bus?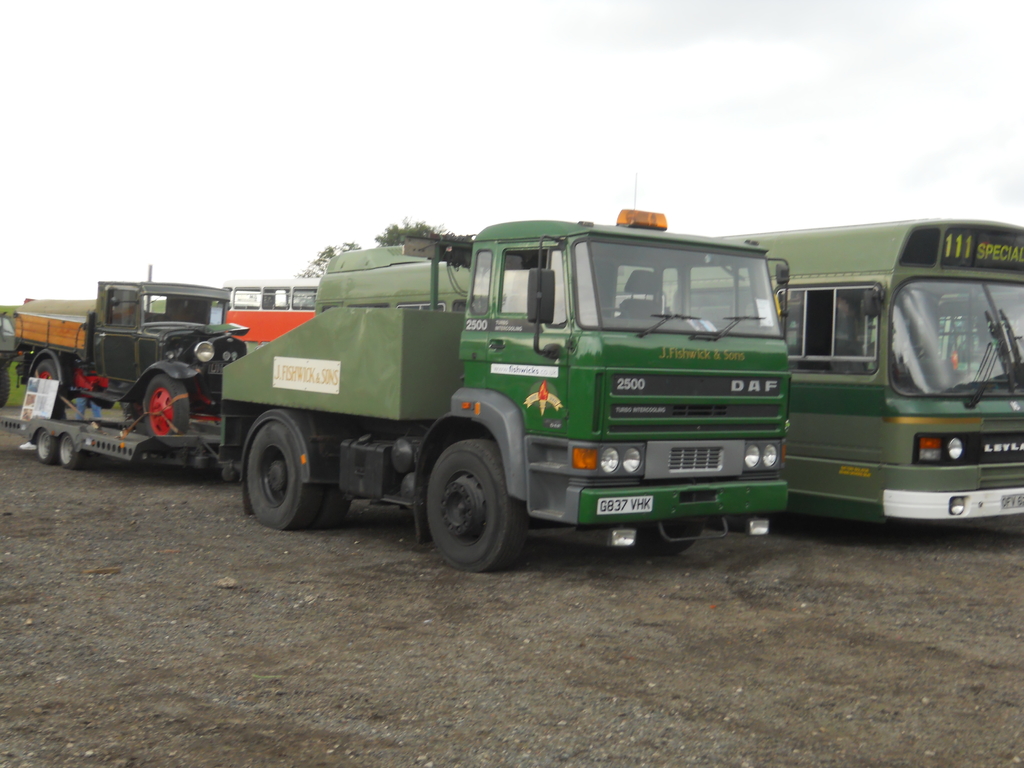
bbox(618, 220, 1023, 524)
